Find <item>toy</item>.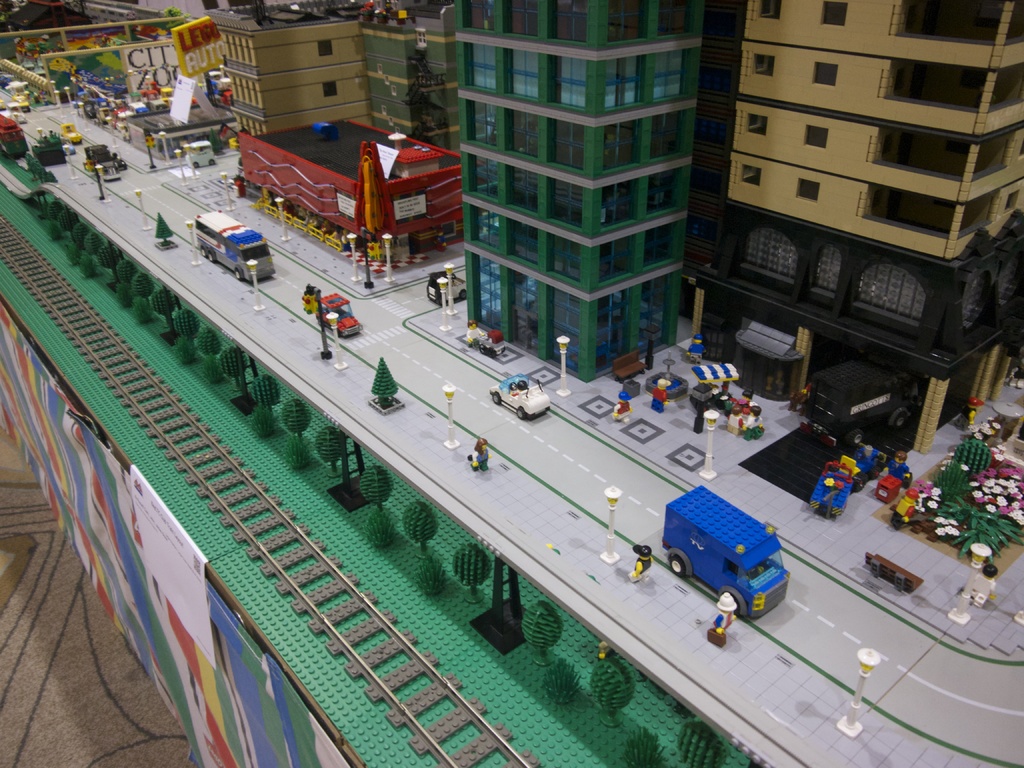
{"x1": 687, "y1": 335, "x2": 704, "y2": 359}.
